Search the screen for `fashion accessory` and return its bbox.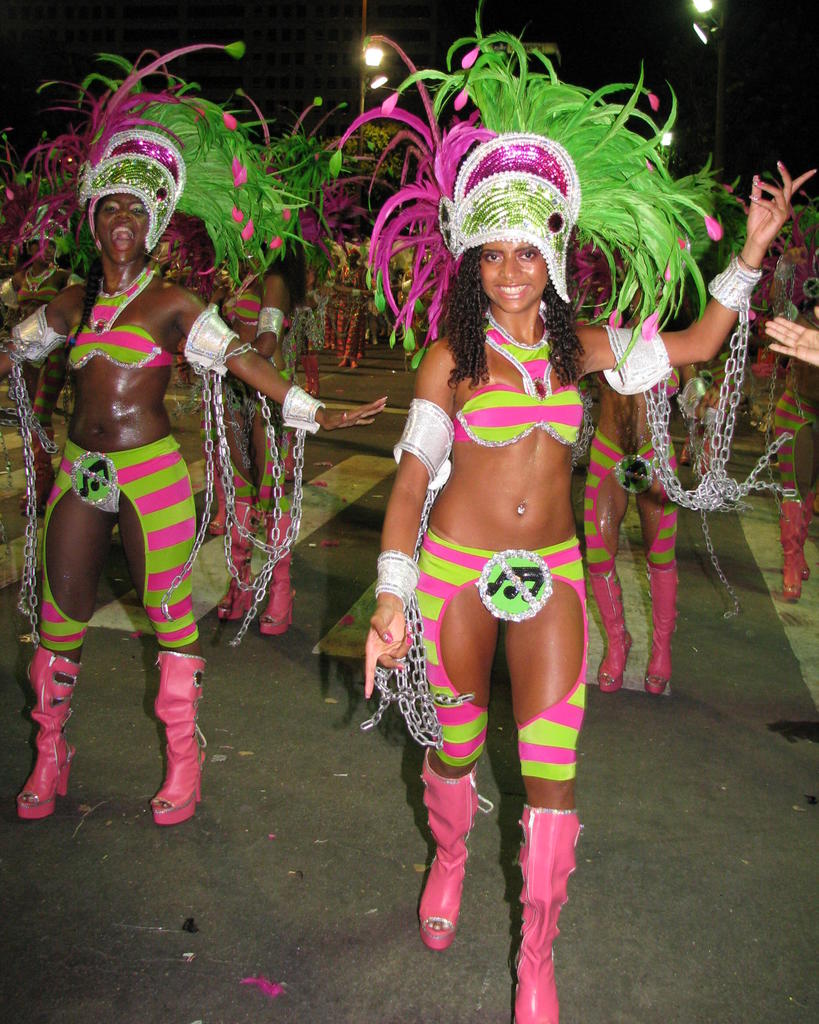
Found: bbox=[15, 648, 79, 827].
